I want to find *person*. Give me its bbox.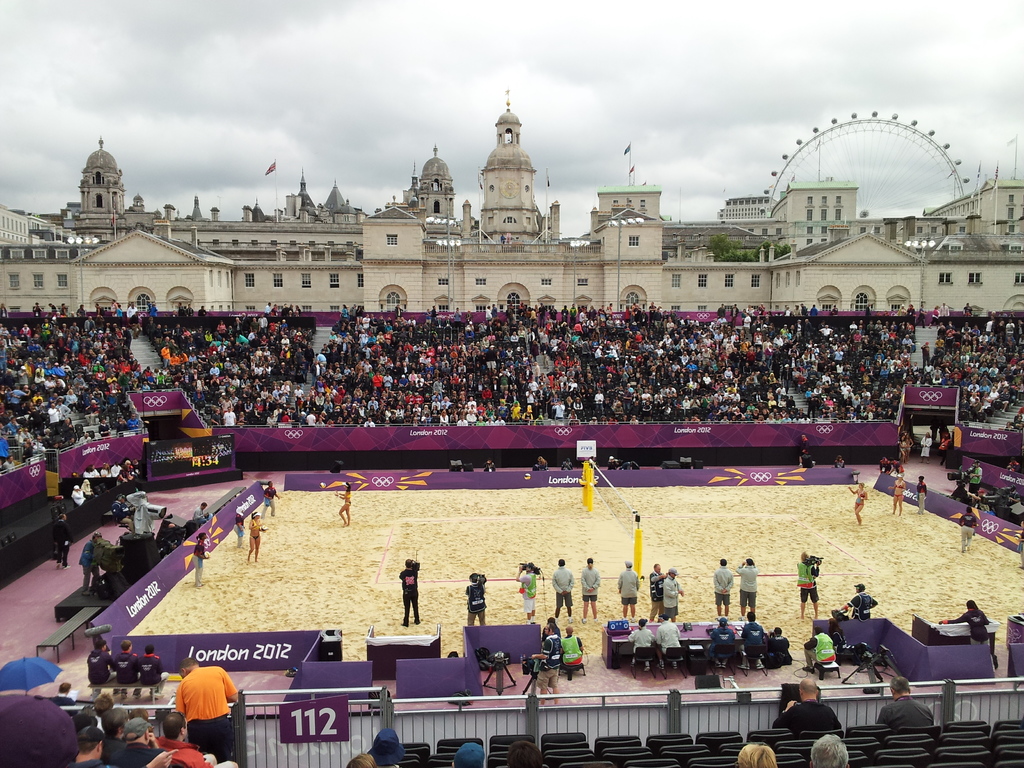
Rect(616, 562, 640, 618).
